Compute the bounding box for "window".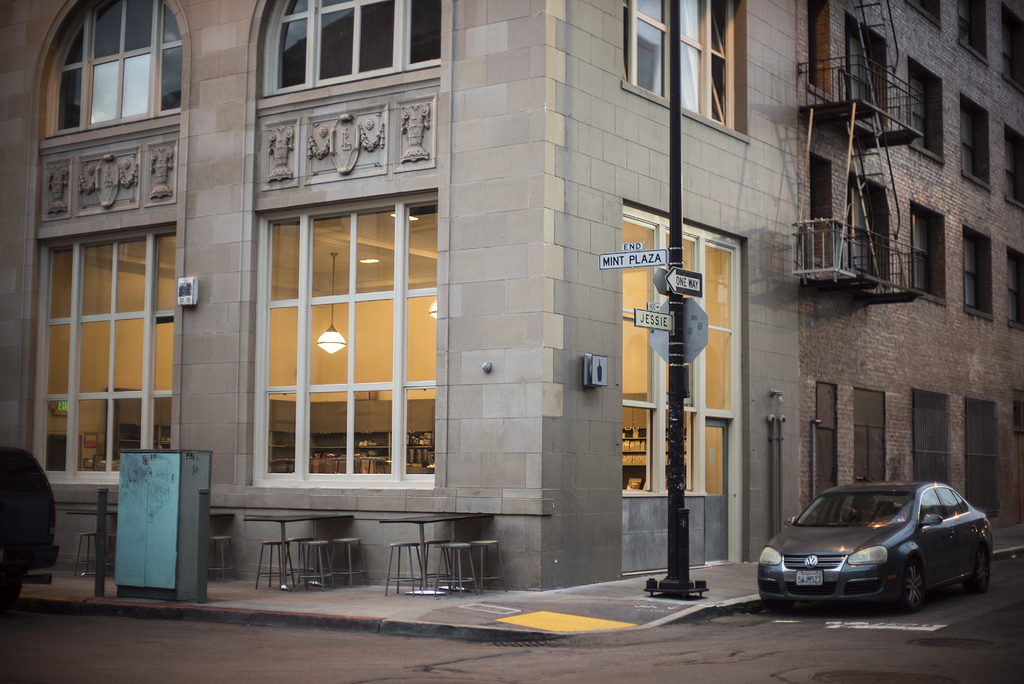
(1006,126,1023,205).
